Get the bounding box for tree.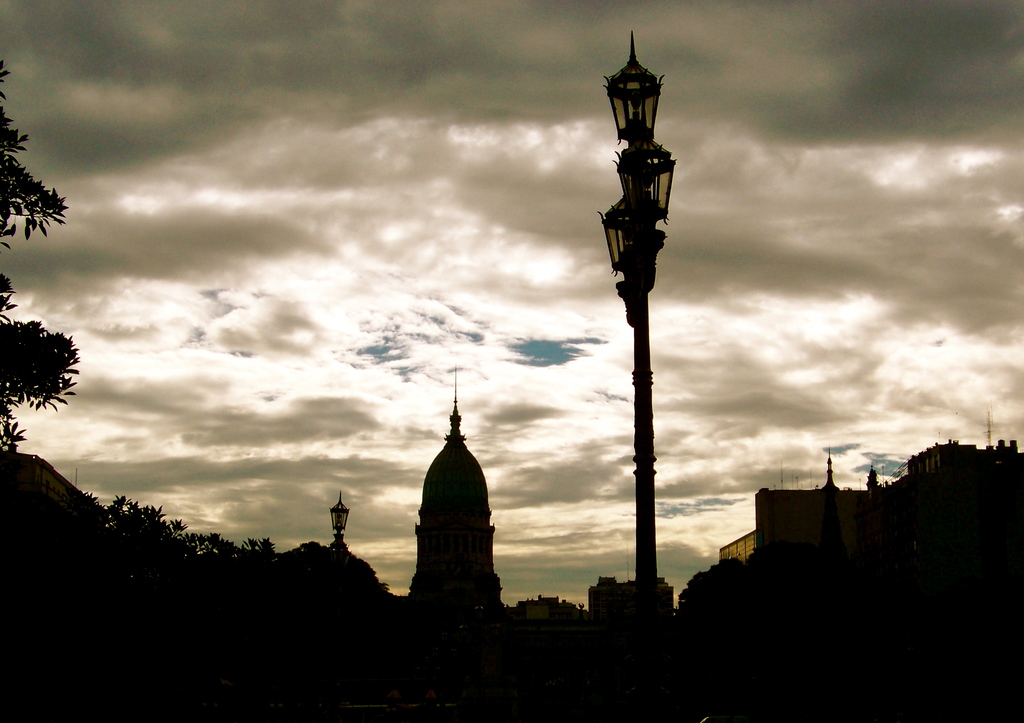
{"x1": 0, "y1": 61, "x2": 77, "y2": 445}.
